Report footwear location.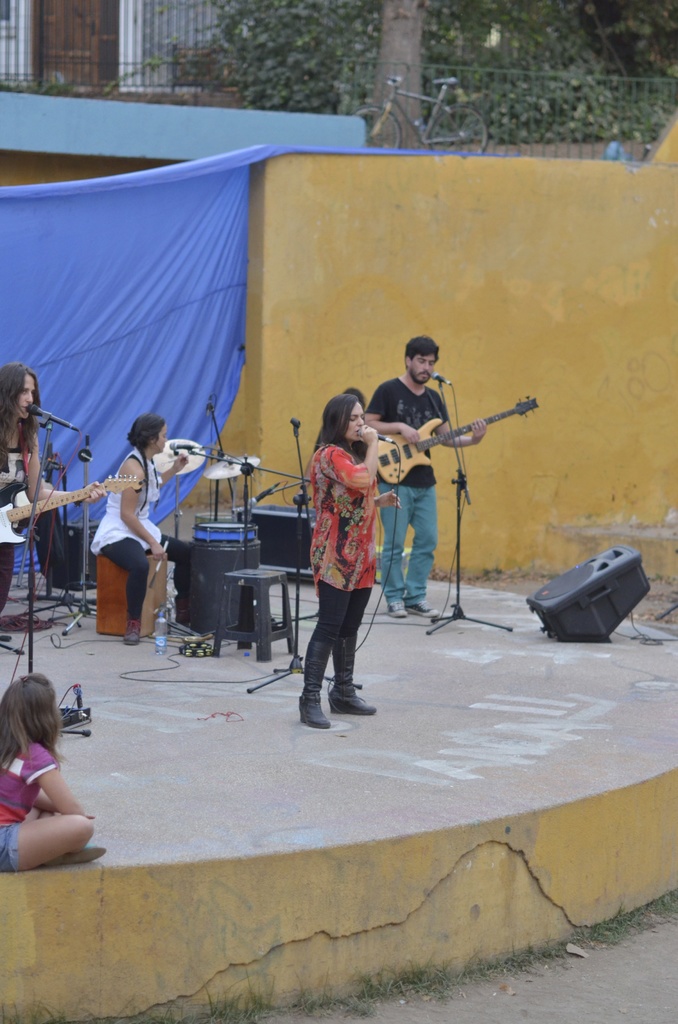
Report: [300,638,327,731].
